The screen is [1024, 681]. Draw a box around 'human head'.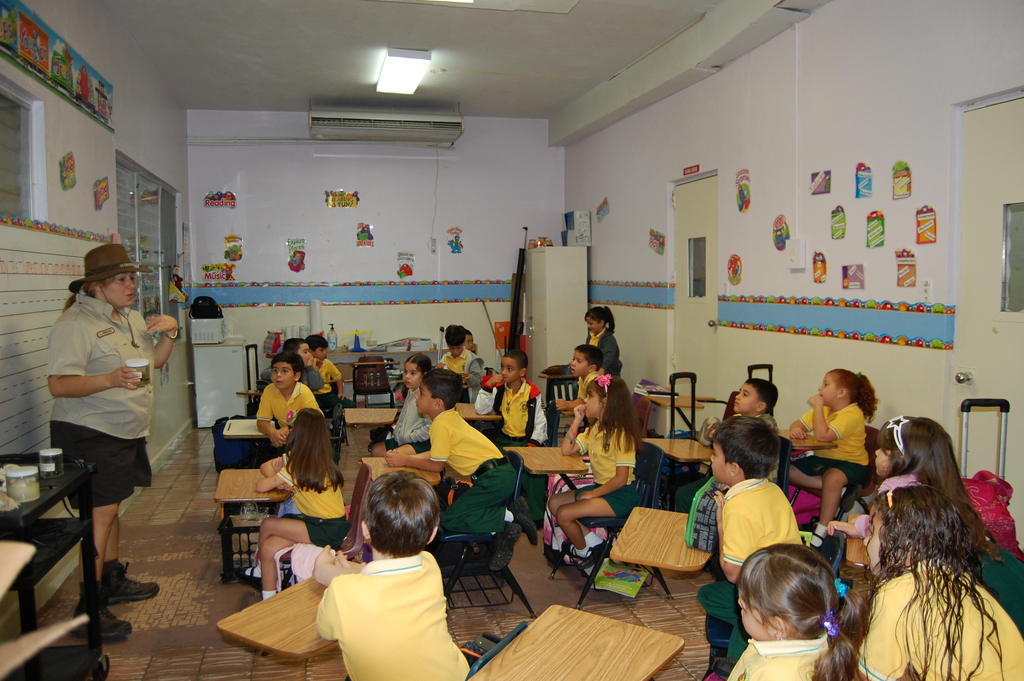
Rect(731, 380, 781, 415).
